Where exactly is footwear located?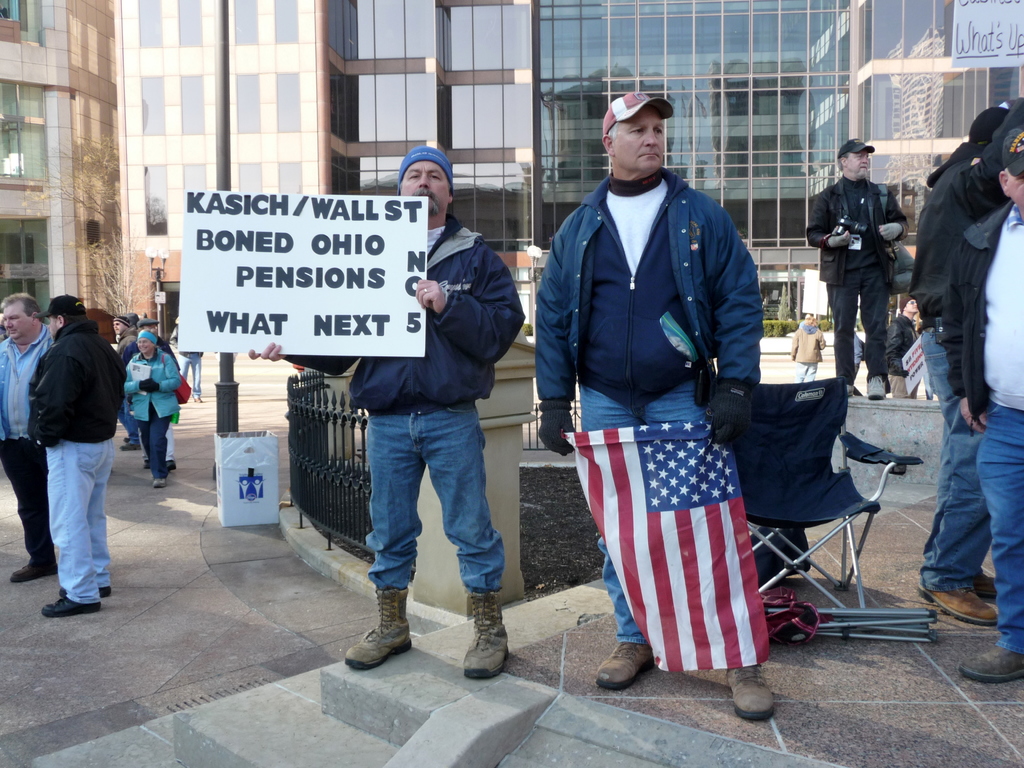
Its bounding box is BBox(123, 436, 129, 443).
